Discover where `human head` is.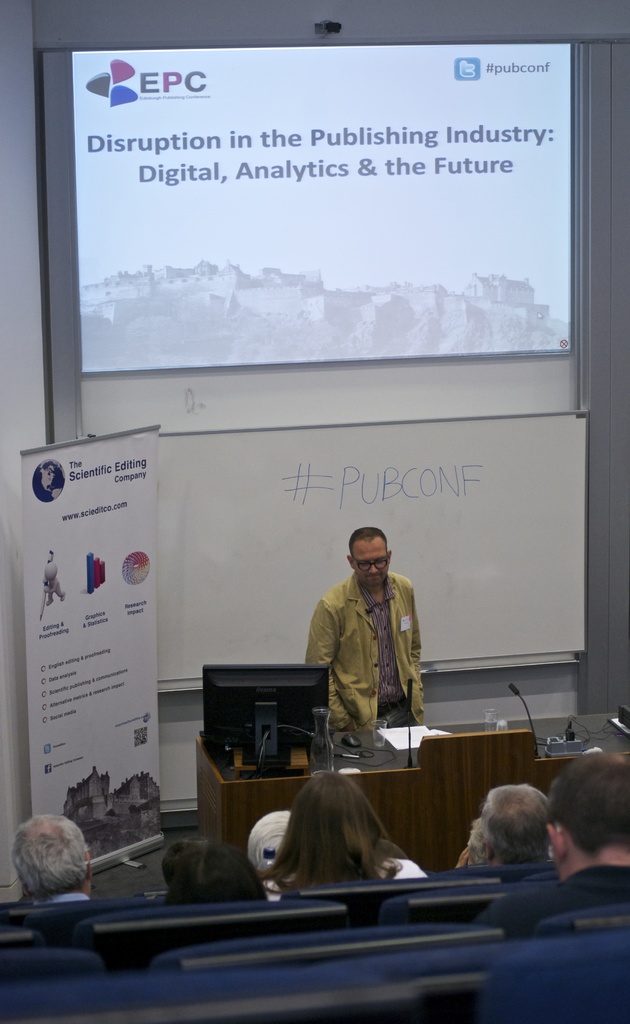
Discovered at {"left": 288, "top": 770, "right": 374, "bottom": 865}.
